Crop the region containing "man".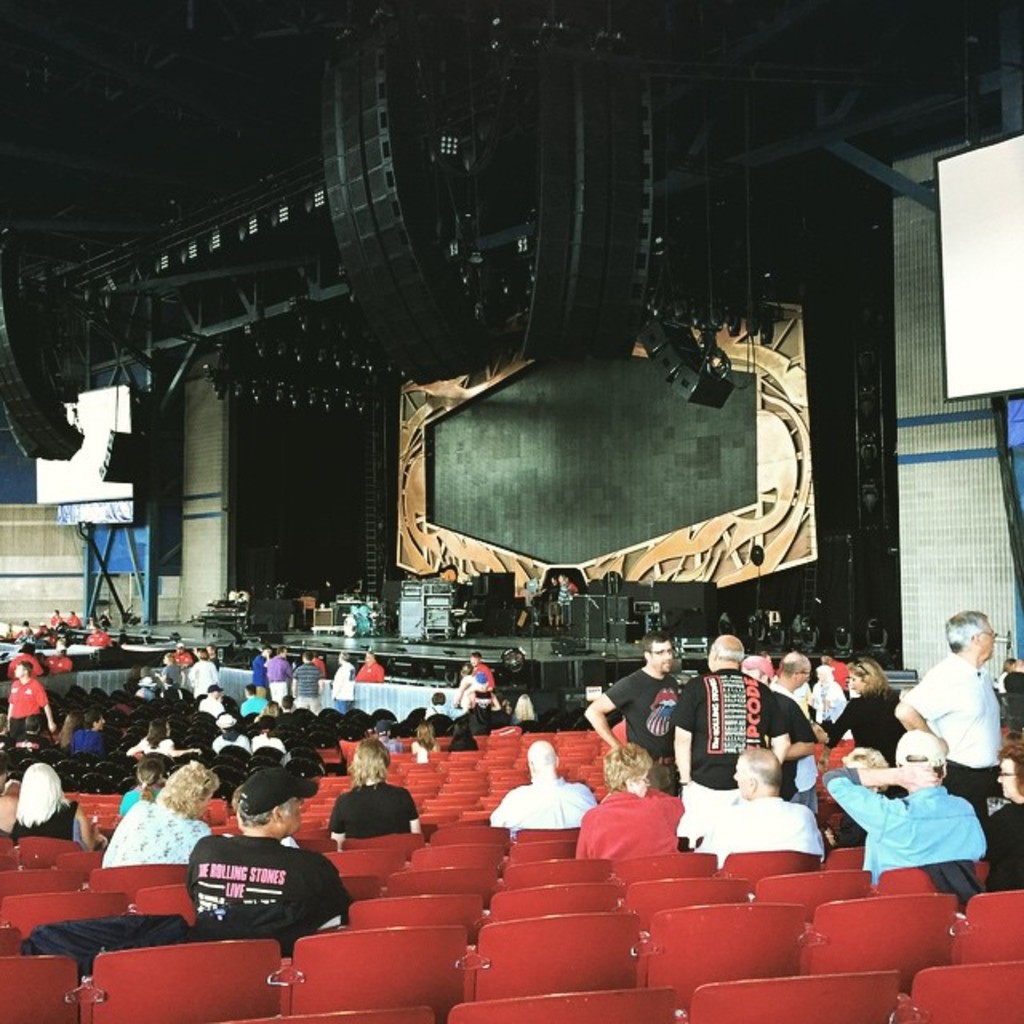
Crop region: 72/701/110/755.
